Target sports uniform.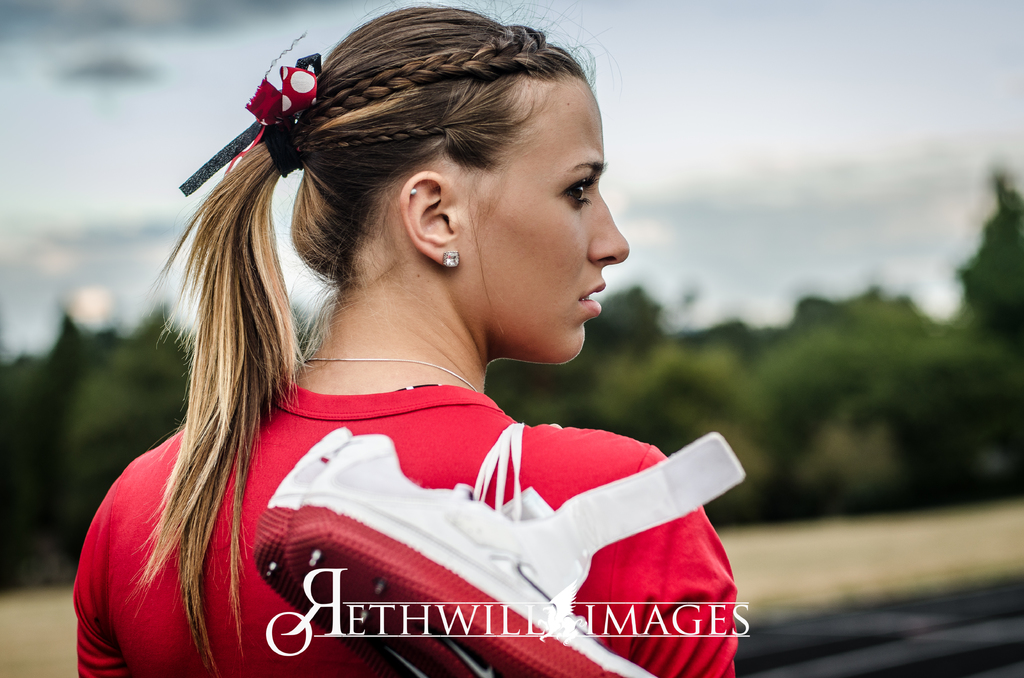
Target region: box=[72, 371, 744, 677].
